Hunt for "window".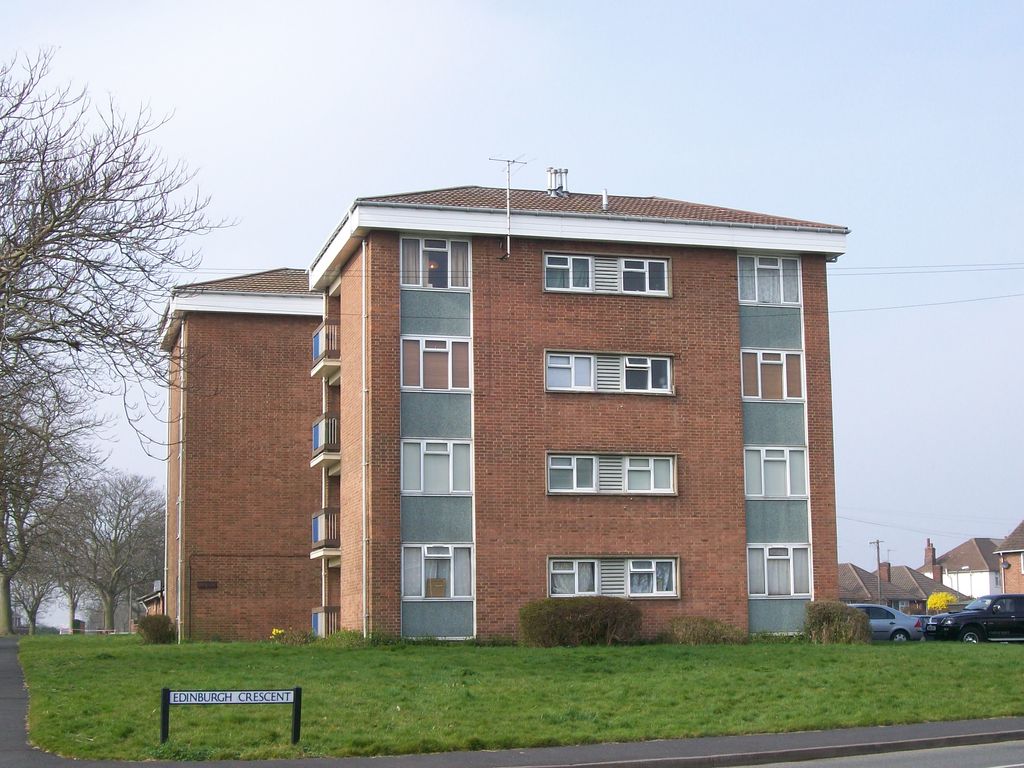
Hunted down at box(538, 547, 685, 604).
